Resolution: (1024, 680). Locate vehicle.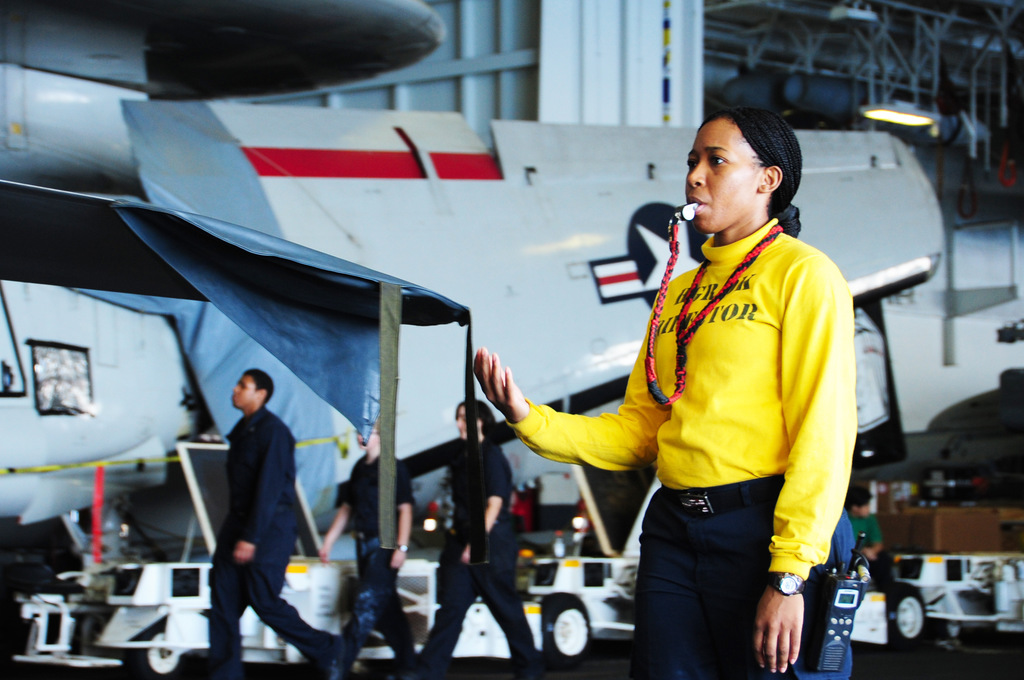
l=881, t=552, r=1002, b=638.
